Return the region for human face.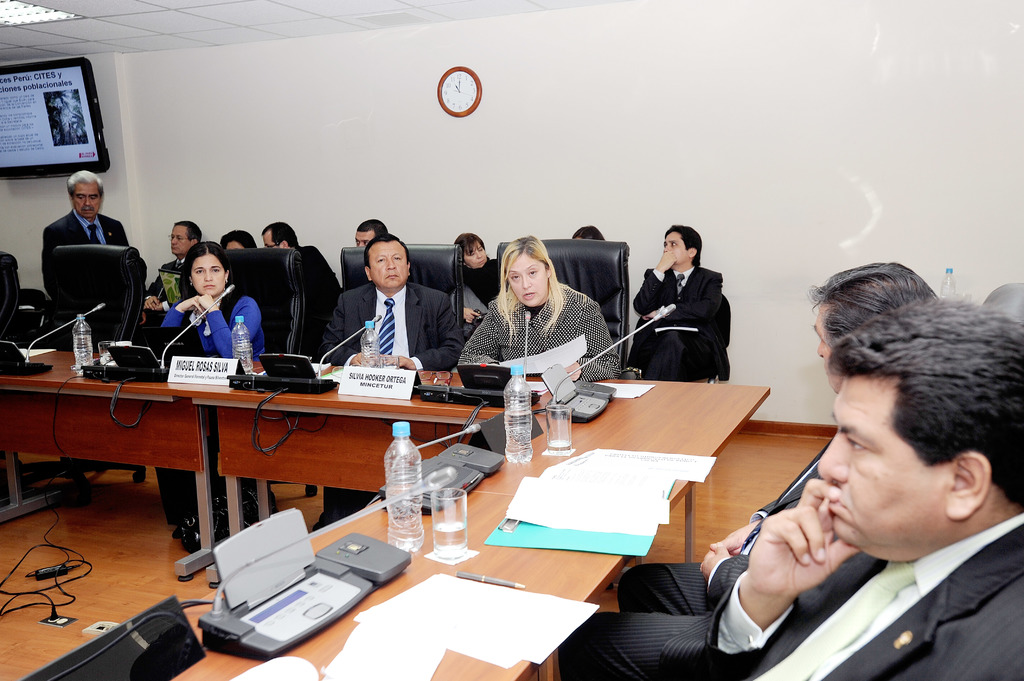
(left=507, top=252, right=547, bottom=307).
